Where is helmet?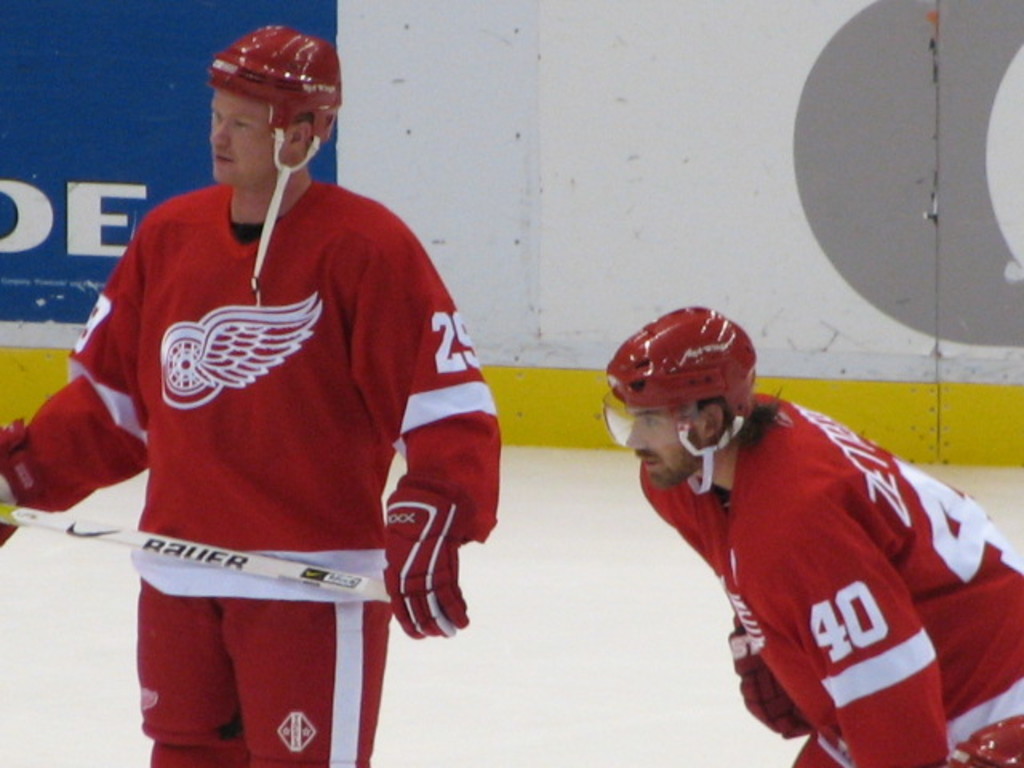
l=605, t=302, r=763, b=496.
